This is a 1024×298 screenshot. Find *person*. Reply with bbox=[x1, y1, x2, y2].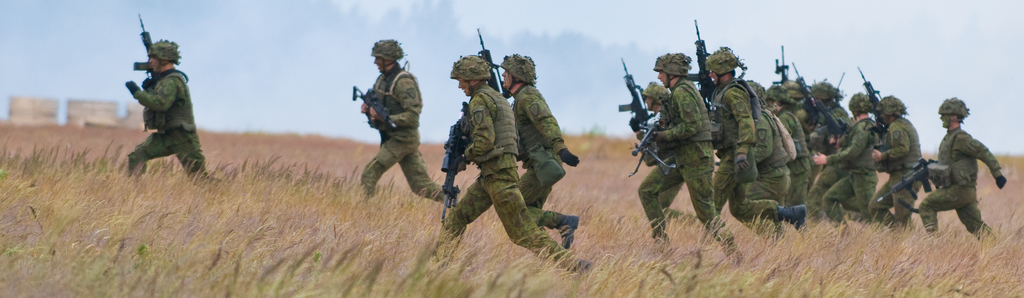
bbox=[916, 95, 1012, 245].
